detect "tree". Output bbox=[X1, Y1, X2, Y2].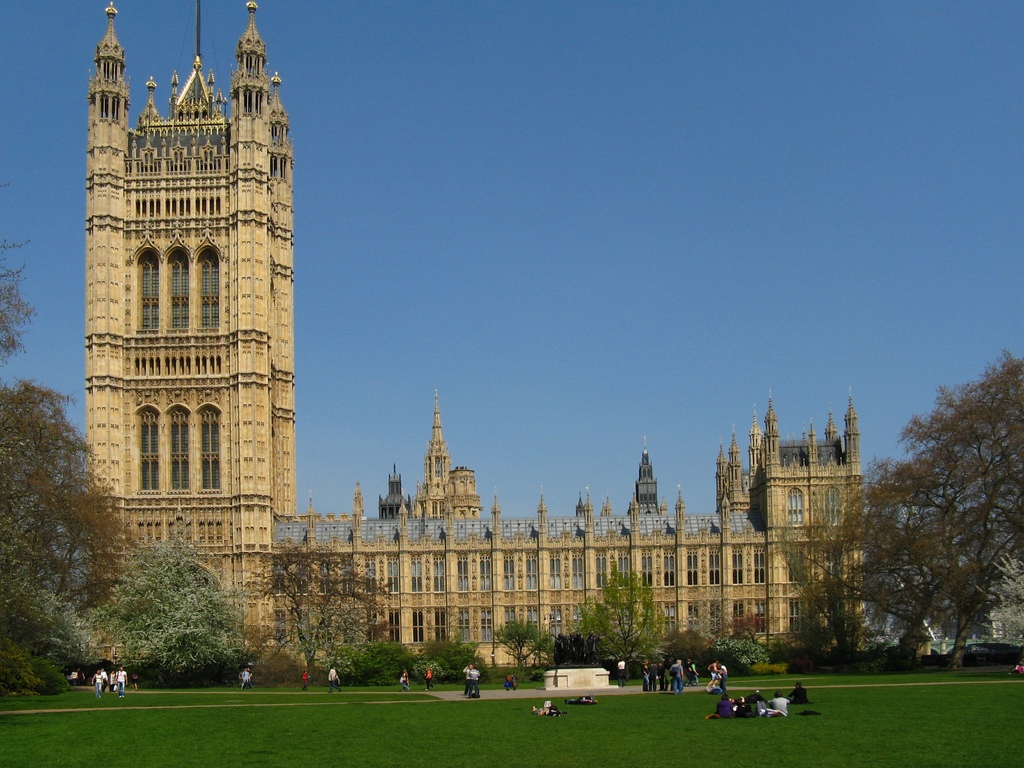
bbox=[244, 535, 394, 683].
